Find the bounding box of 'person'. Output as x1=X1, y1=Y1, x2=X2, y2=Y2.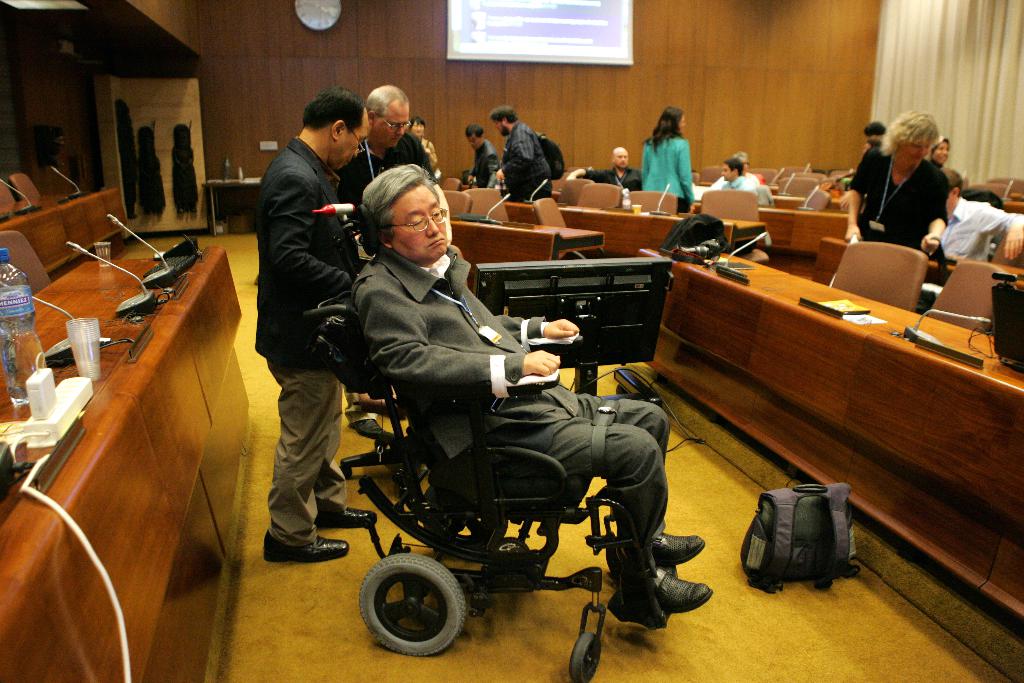
x1=646, y1=96, x2=709, y2=206.
